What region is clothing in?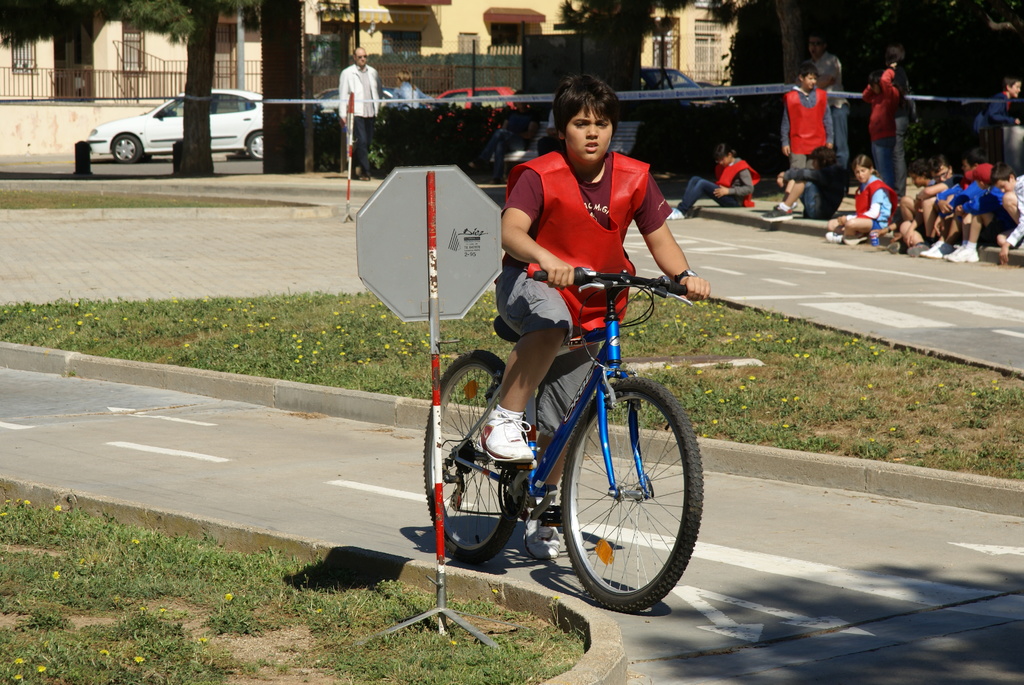
(x1=934, y1=175, x2=986, y2=221).
